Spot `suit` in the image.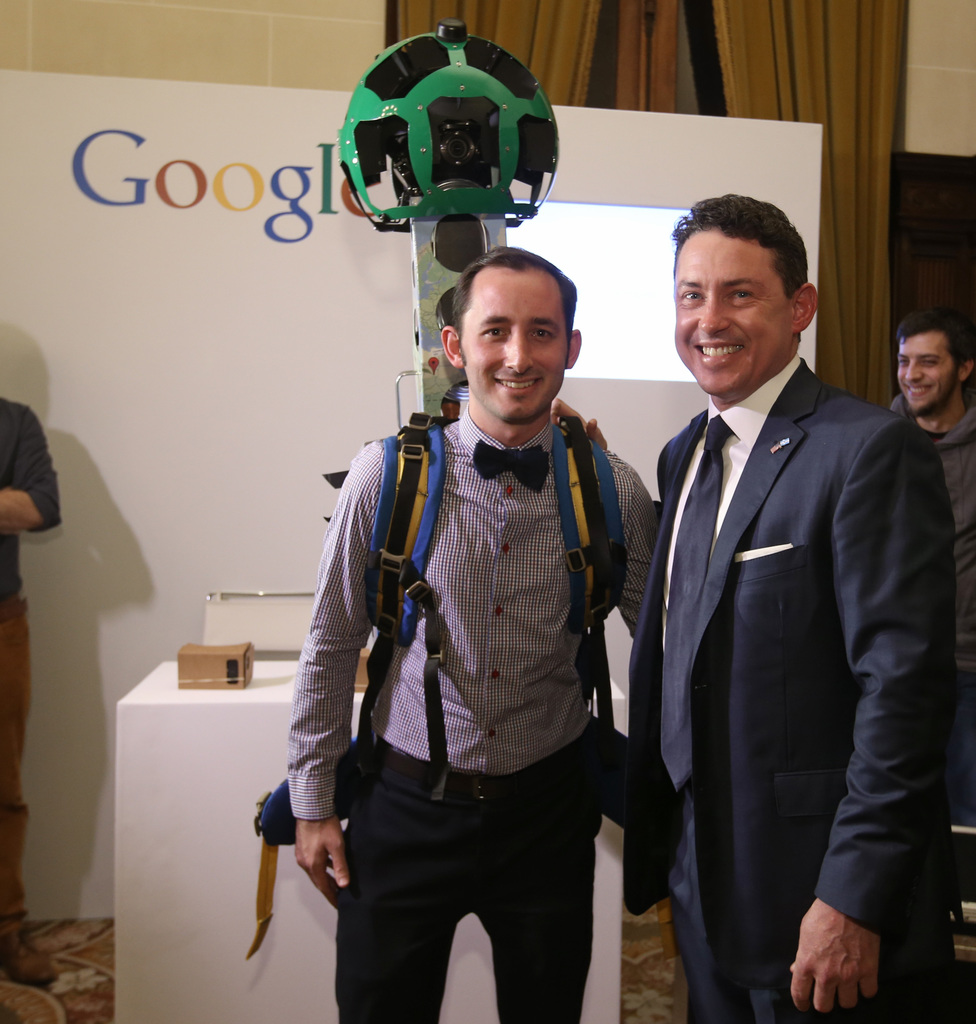
`suit` found at (625, 358, 958, 1023).
